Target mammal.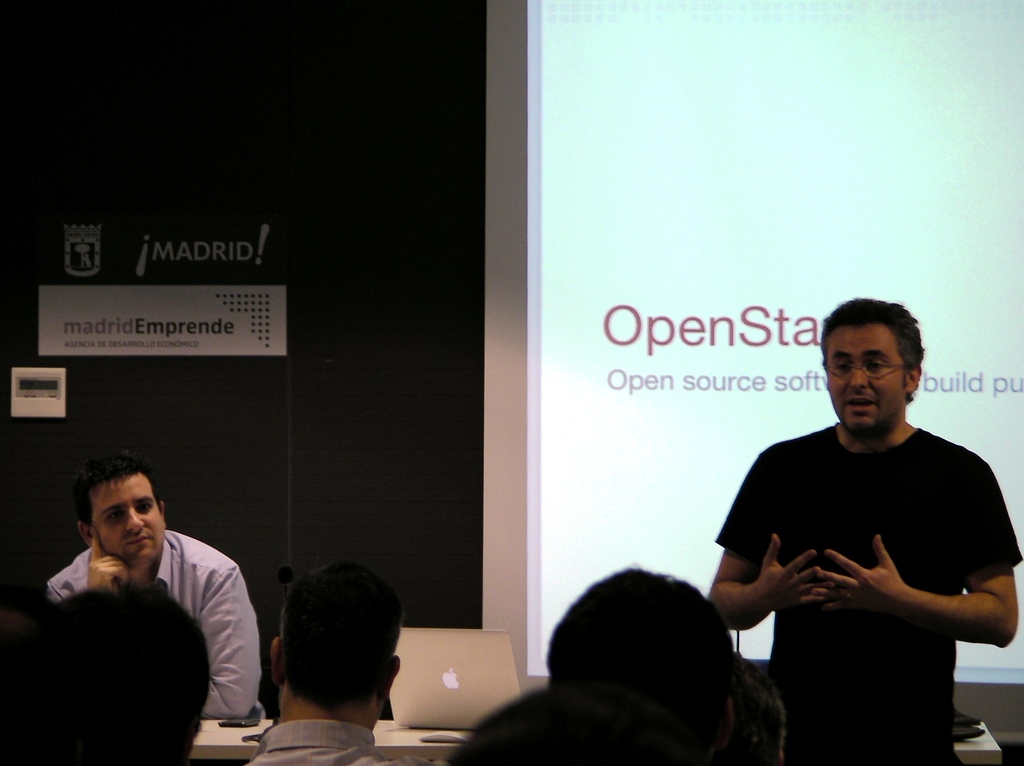
Target region: region(540, 564, 743, 765).
